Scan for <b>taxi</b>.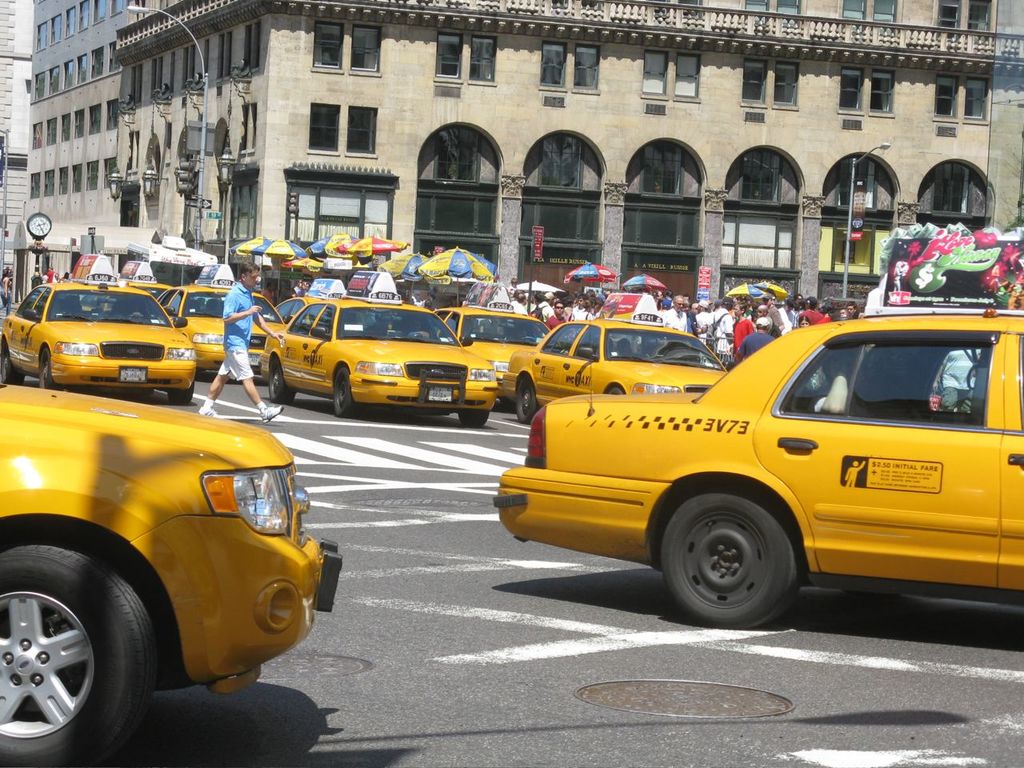
Scan result: (x1=0, y1=258, x2=193, y2=396).
